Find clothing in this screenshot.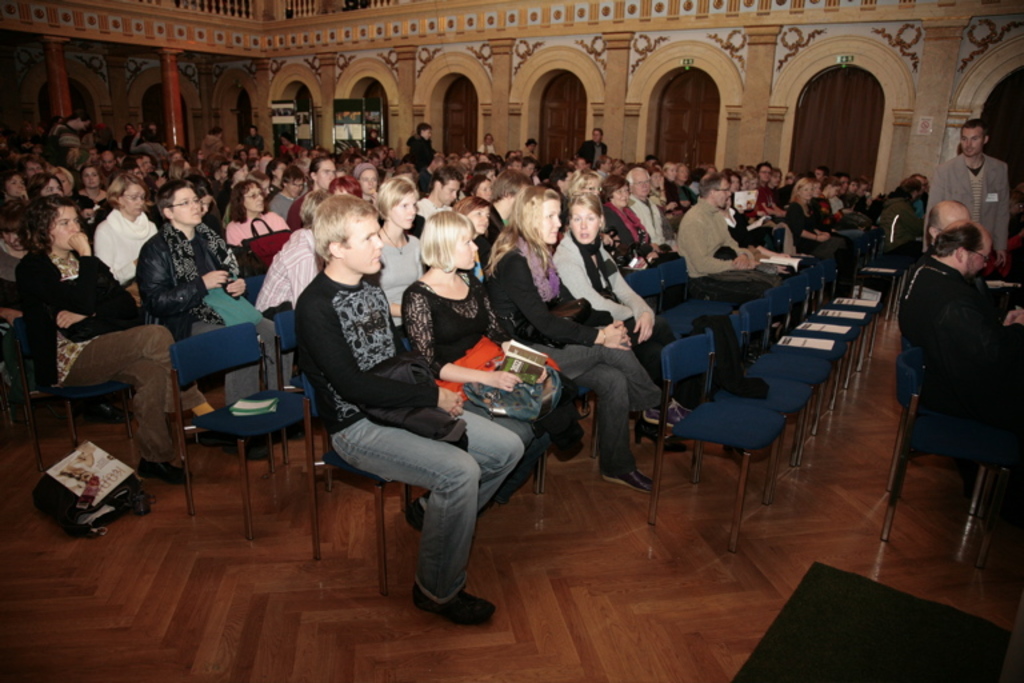
The bounding box for clothing is (44,117,77,157).
